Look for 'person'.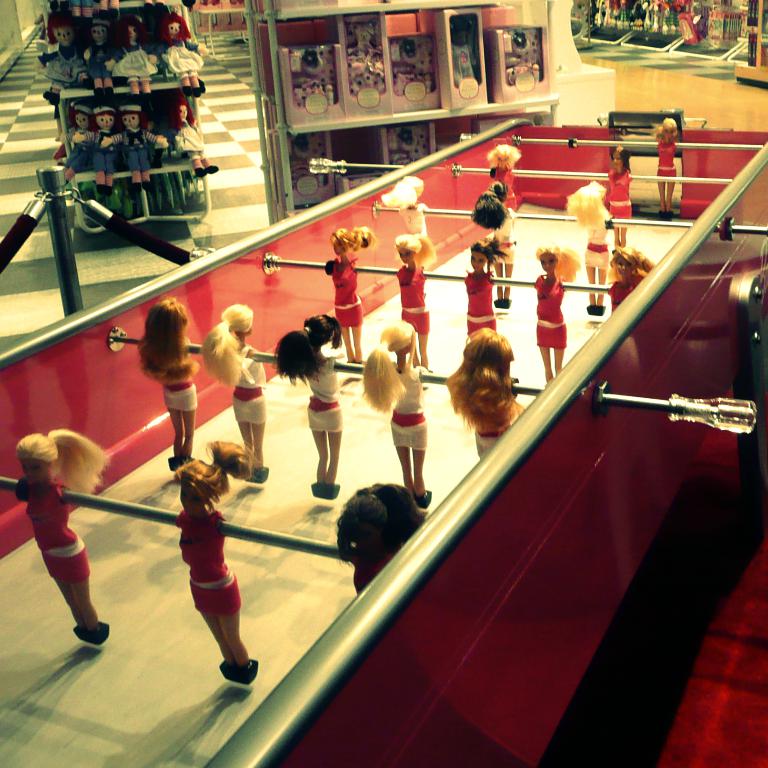
Found: region(396, 234, 444, 368).
